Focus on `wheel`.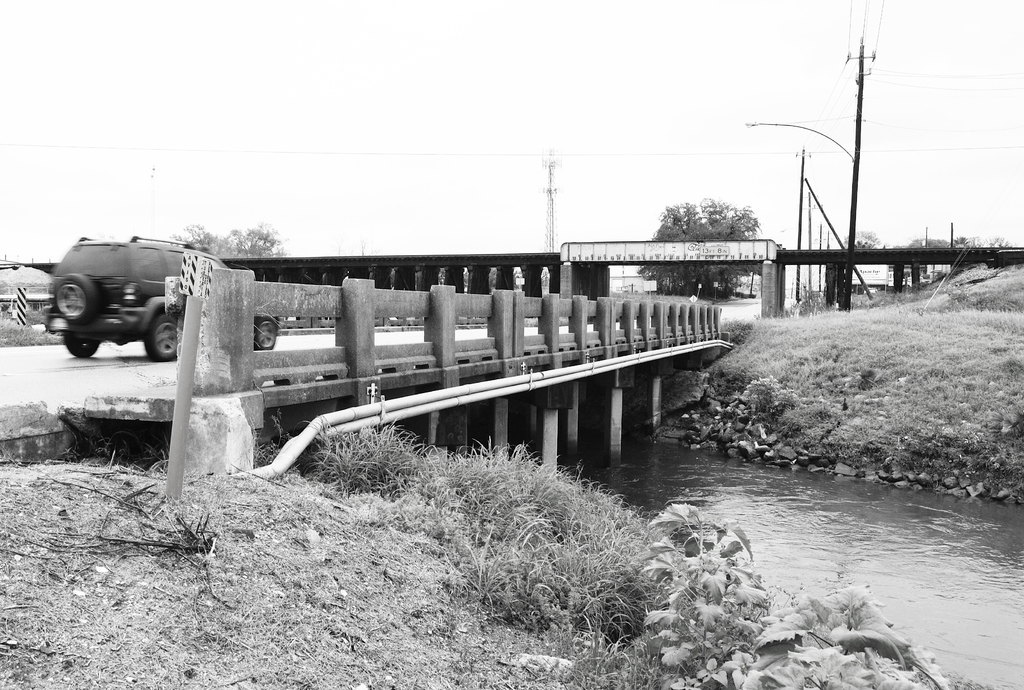
Focused at [x1=42, y1=268, x2=100, y2=323].
